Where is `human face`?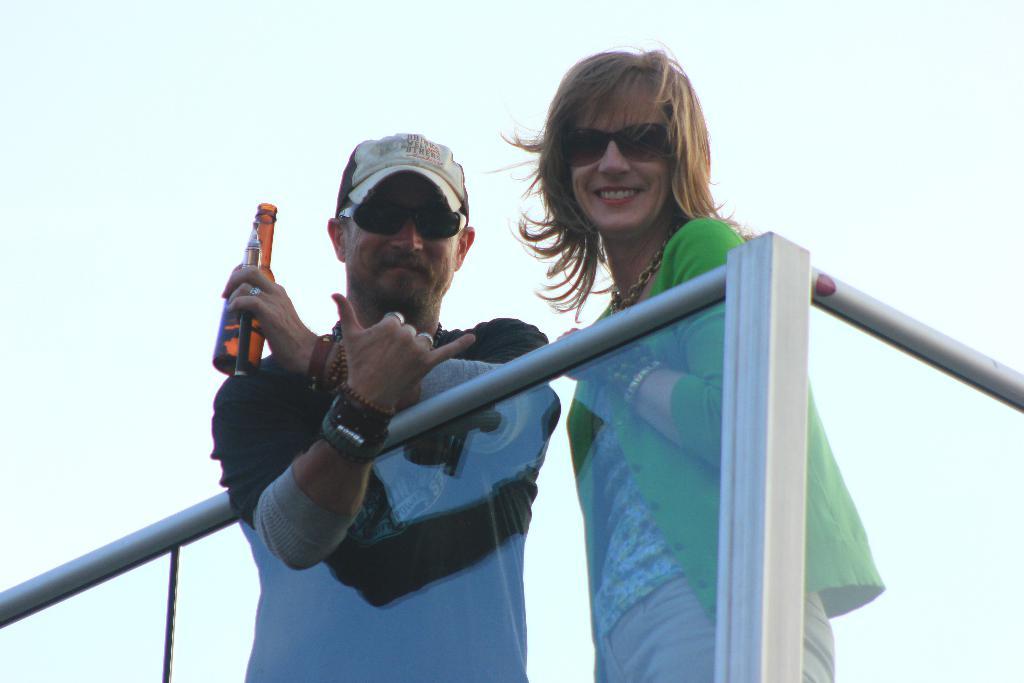
detection(568, 84, 674, 231).
